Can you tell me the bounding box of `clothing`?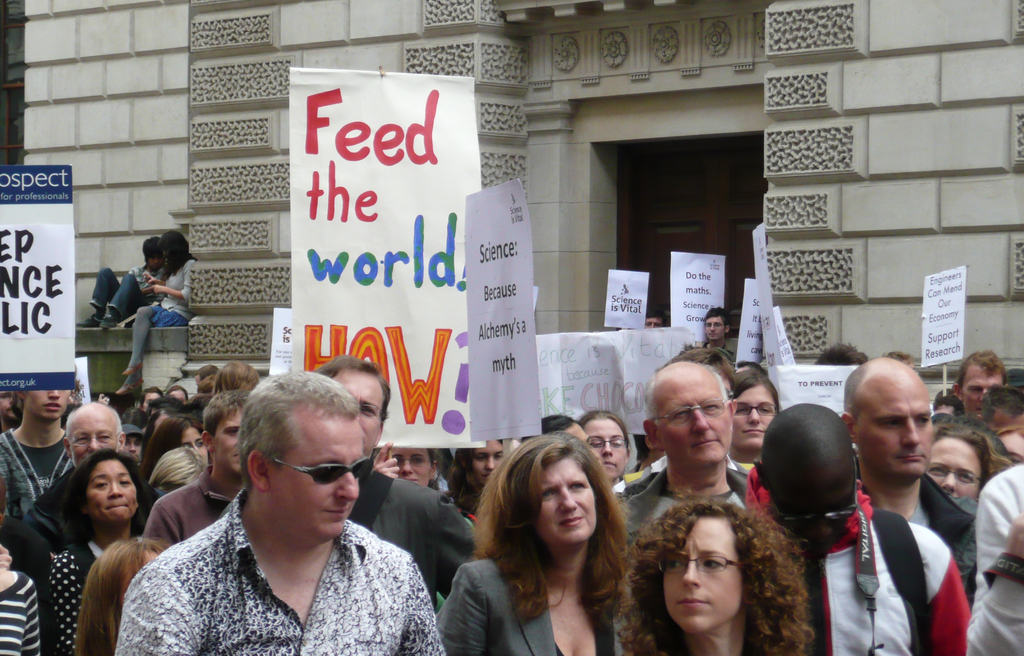
bbox=[0, 426, 66, 531].
